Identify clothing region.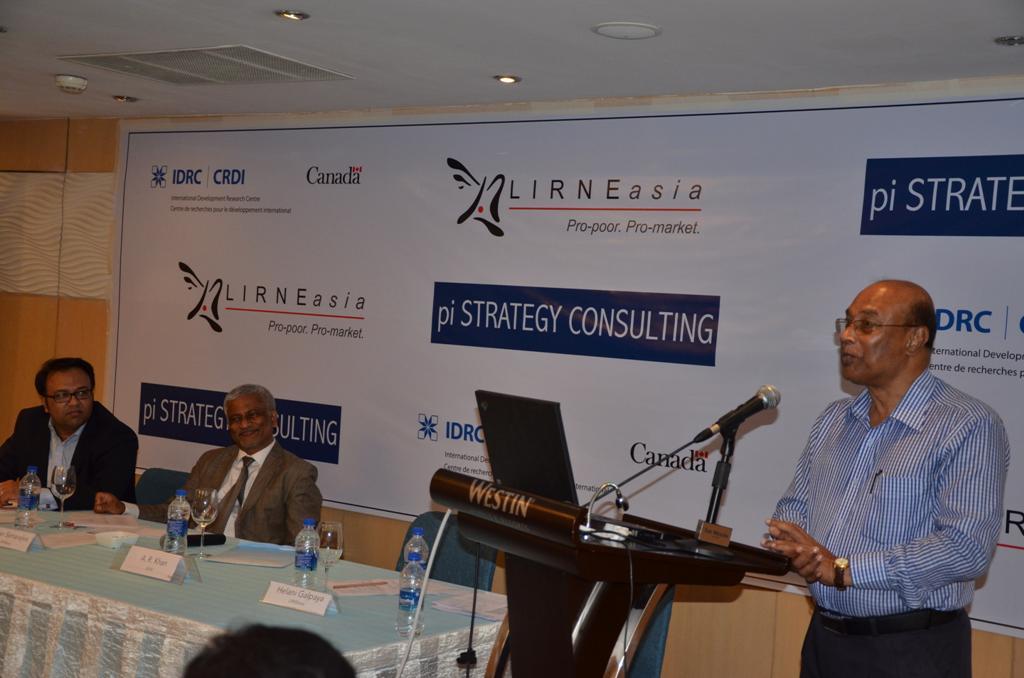
Region: Rect(0, 402, 142, 513).
